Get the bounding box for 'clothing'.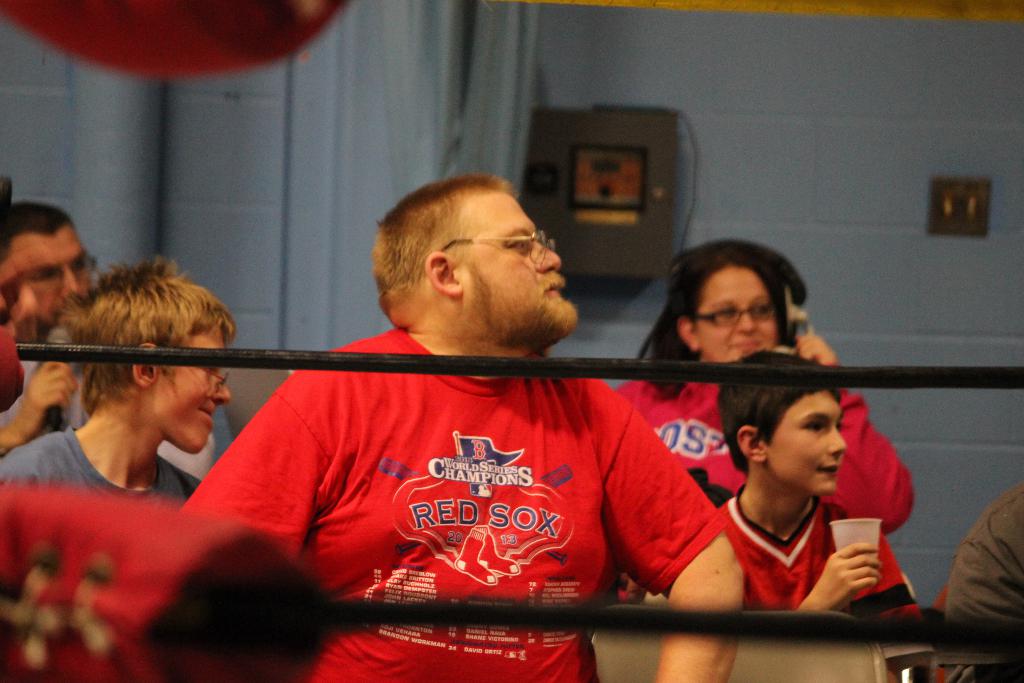
detection(715, 497, 924, 623).
